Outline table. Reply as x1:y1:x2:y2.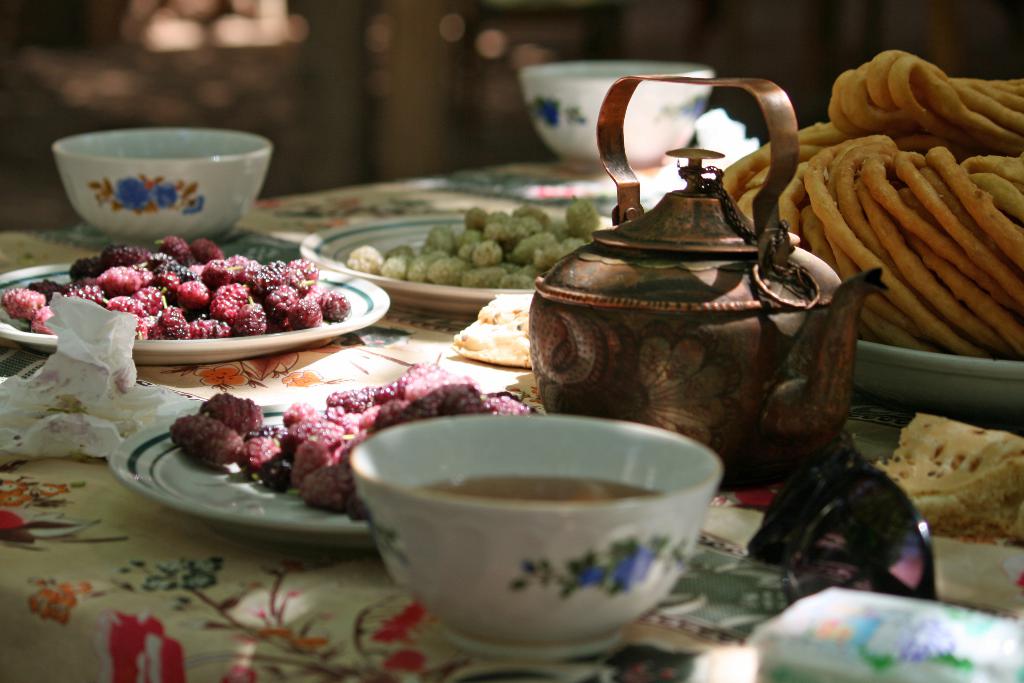
0:164:1023:682.
